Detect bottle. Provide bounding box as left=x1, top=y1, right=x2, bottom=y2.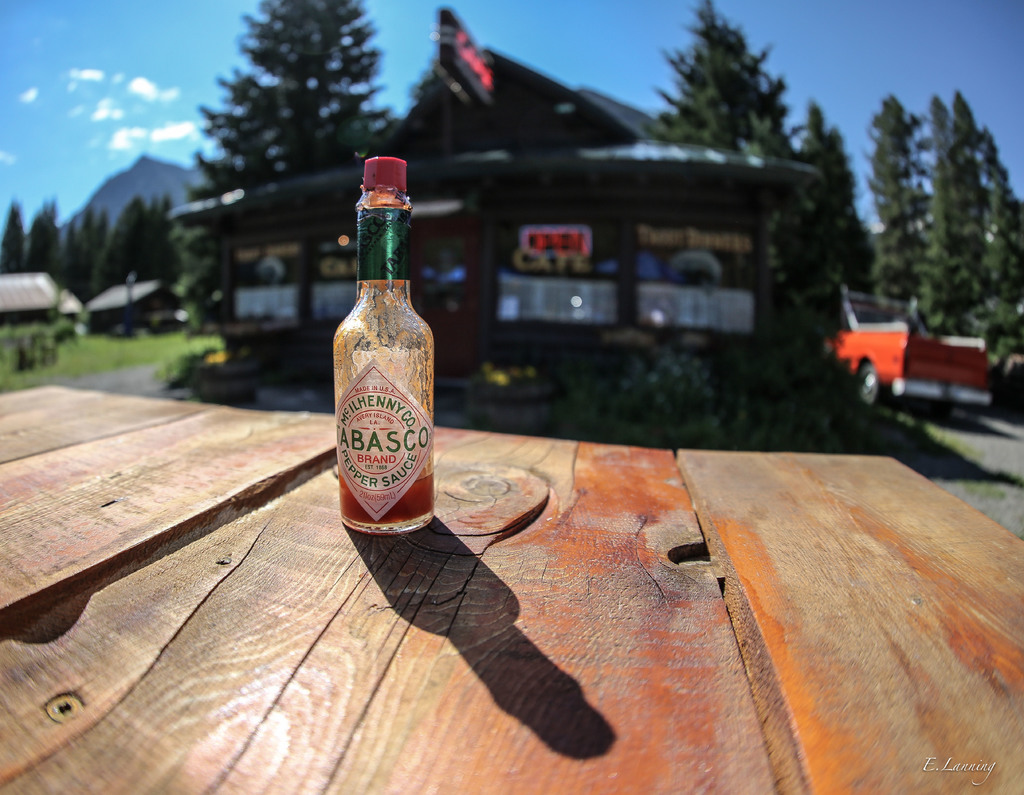
left=330, top=153, right=443, bottom=574.
